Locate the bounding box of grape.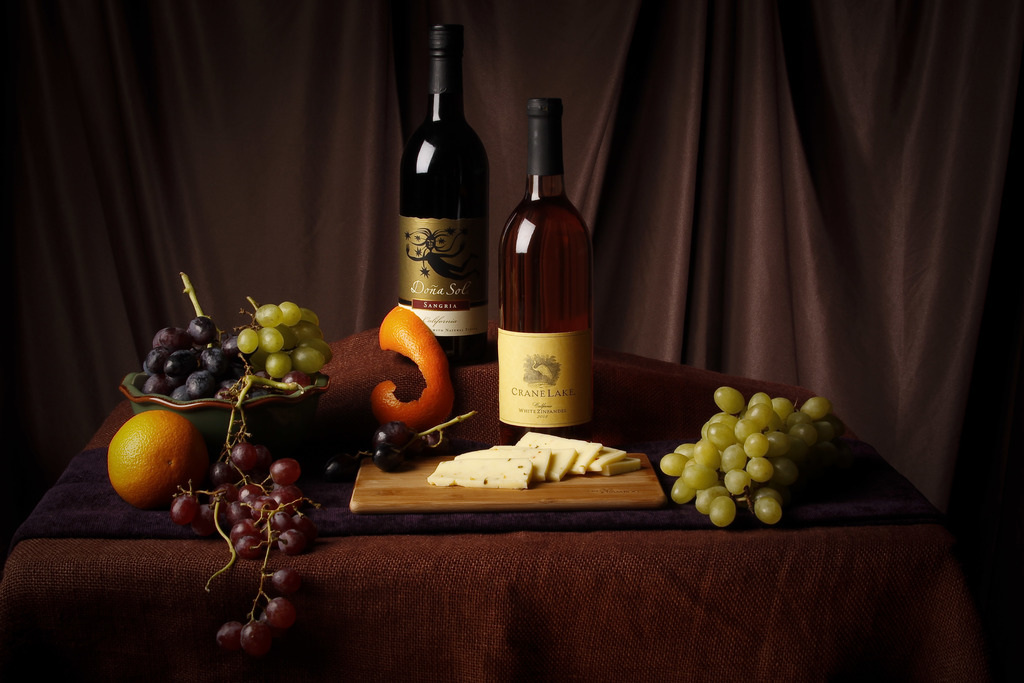
Bounding box: pyautogui.locateOnScreen(379, 422, 410, 446).
